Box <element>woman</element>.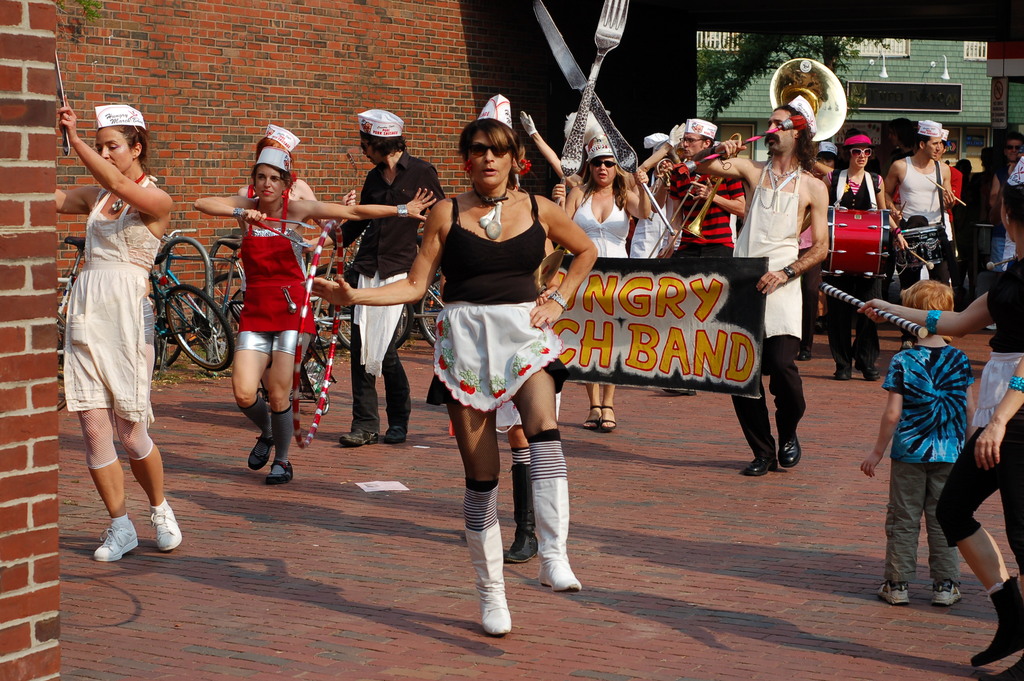
551:140:649:432.
